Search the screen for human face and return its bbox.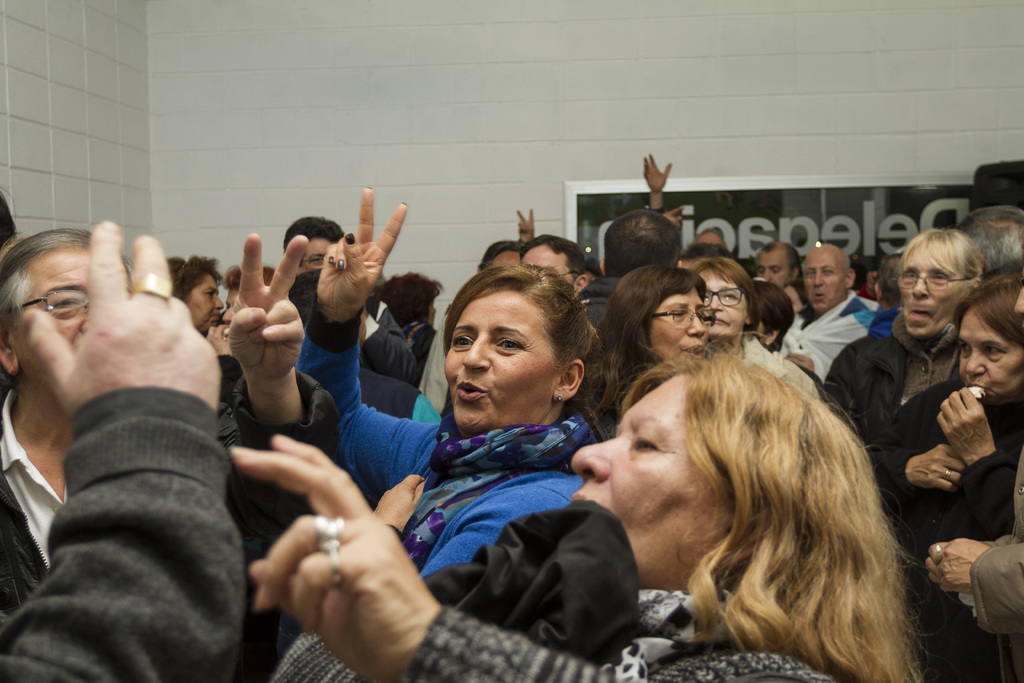
Found: 571, 374, 705, 586.
